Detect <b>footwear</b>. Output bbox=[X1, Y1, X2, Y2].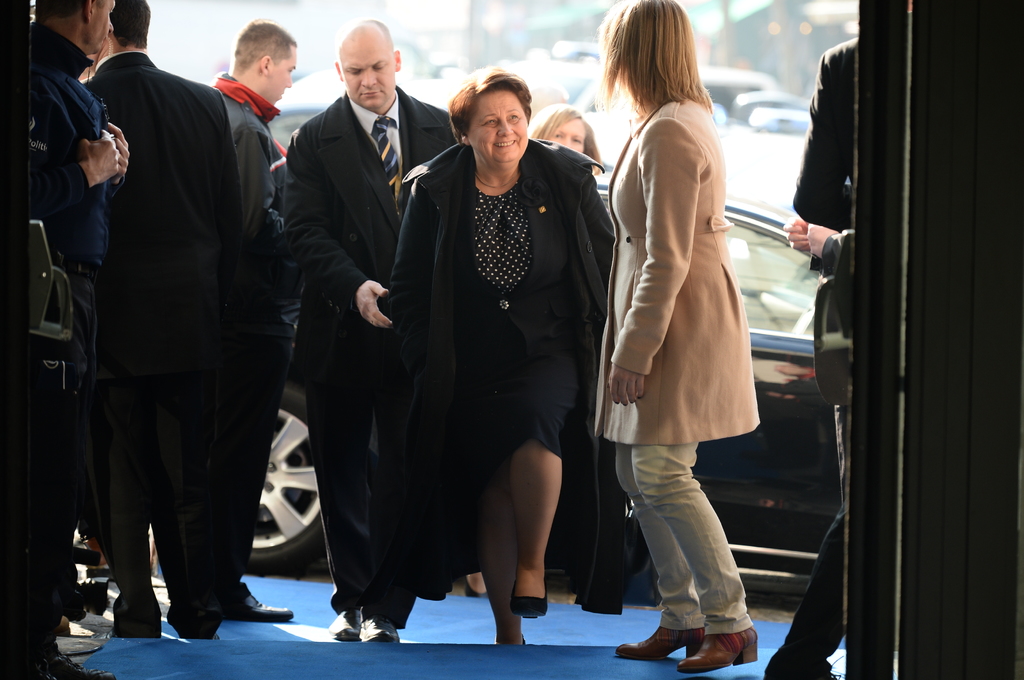
bbox=[168, 599, 216, 642].
